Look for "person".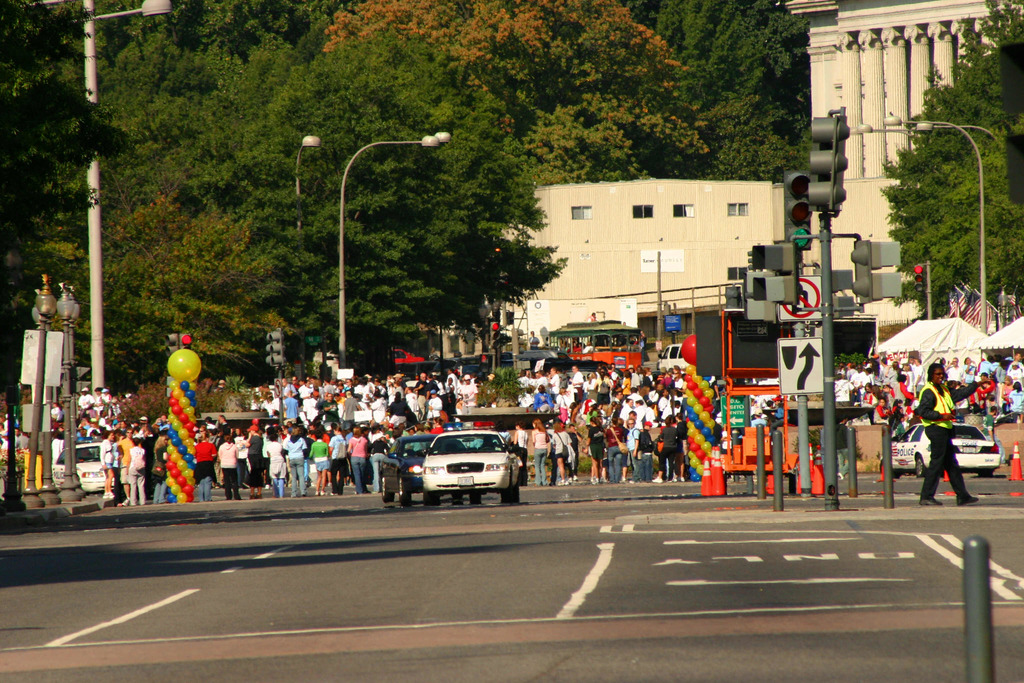
Found: 911, 364, 978, 506.
